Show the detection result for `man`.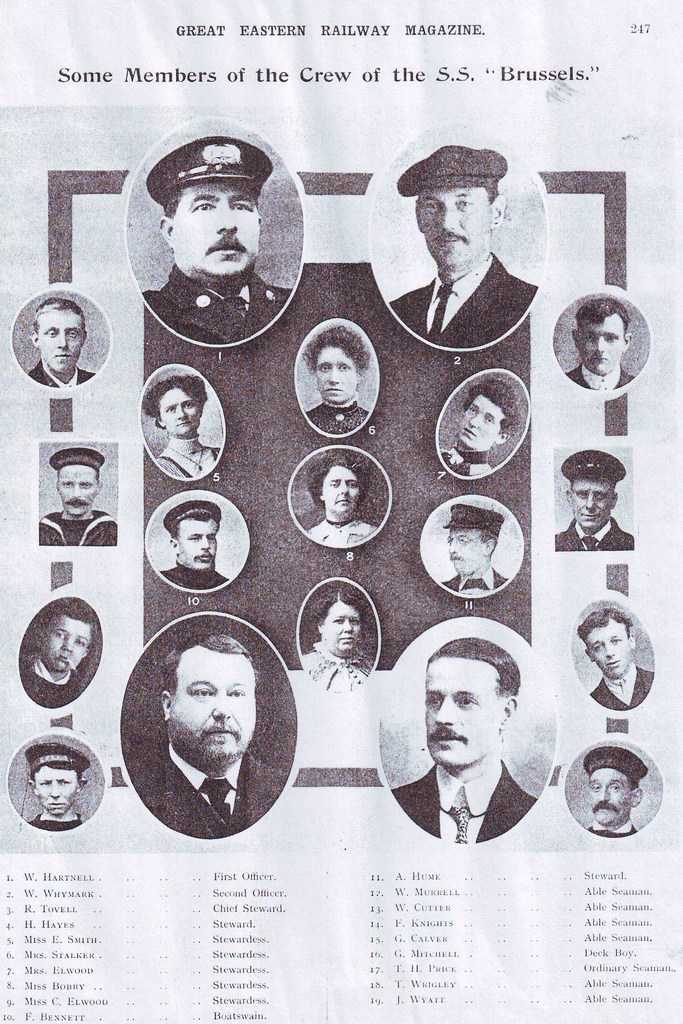
[left=152, top=625, right=286, bottom=834].
